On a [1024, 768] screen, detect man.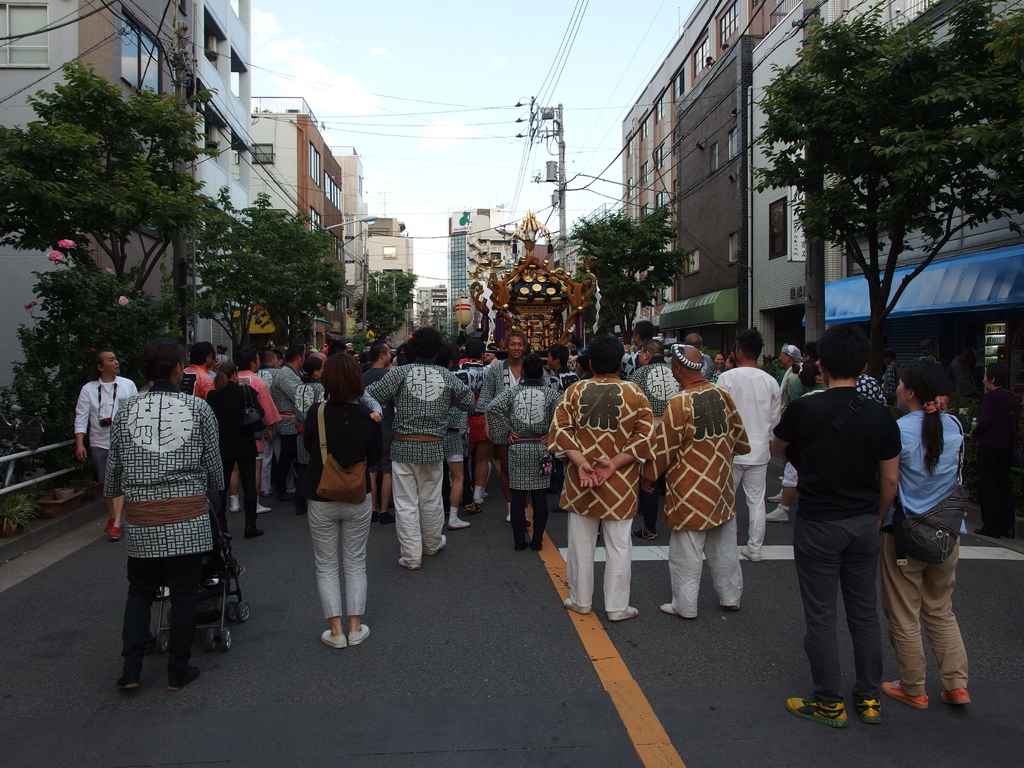
rect(273, 342, 303, 503).
